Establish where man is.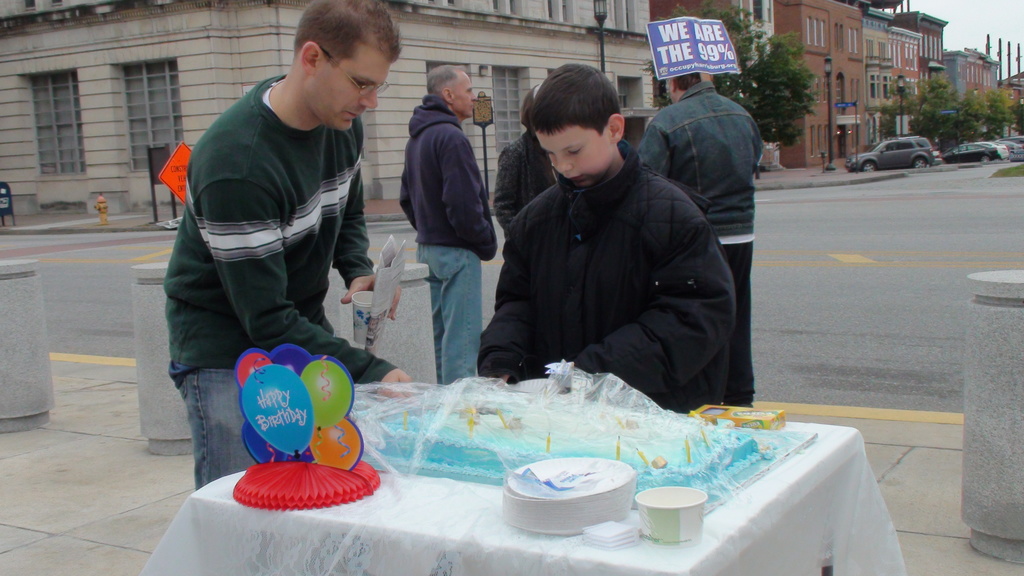
Established at <bbox>404, 70, 509, 386</bbox>.
